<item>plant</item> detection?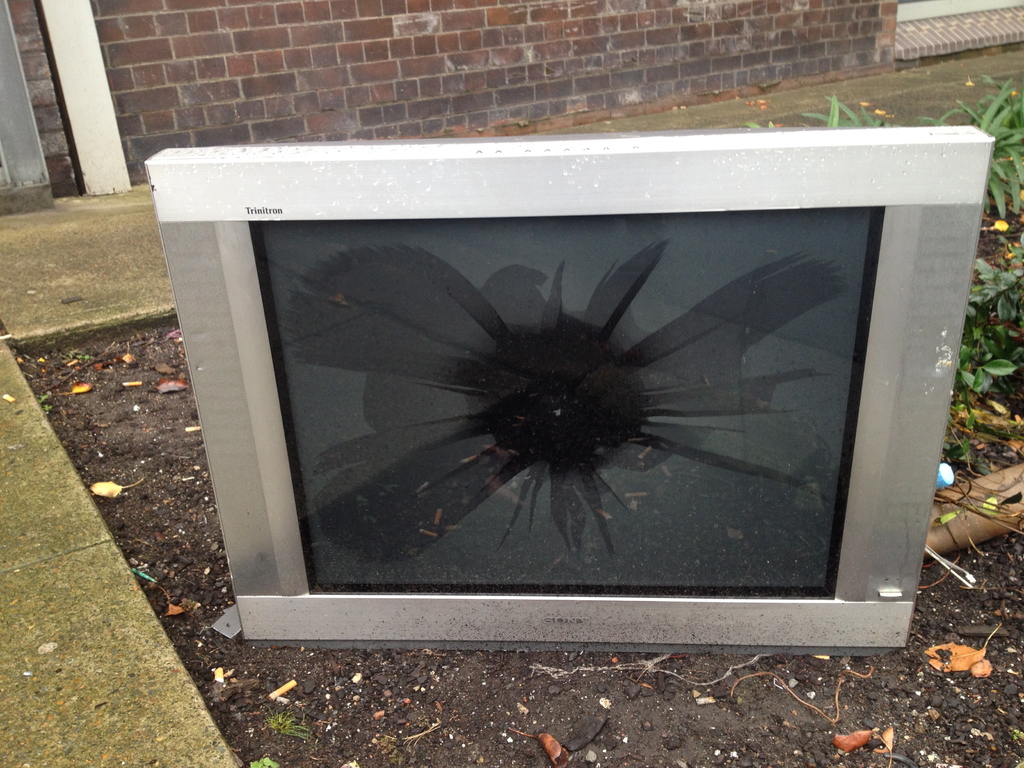
(left=252, top=753, right=276, bottom=767)
